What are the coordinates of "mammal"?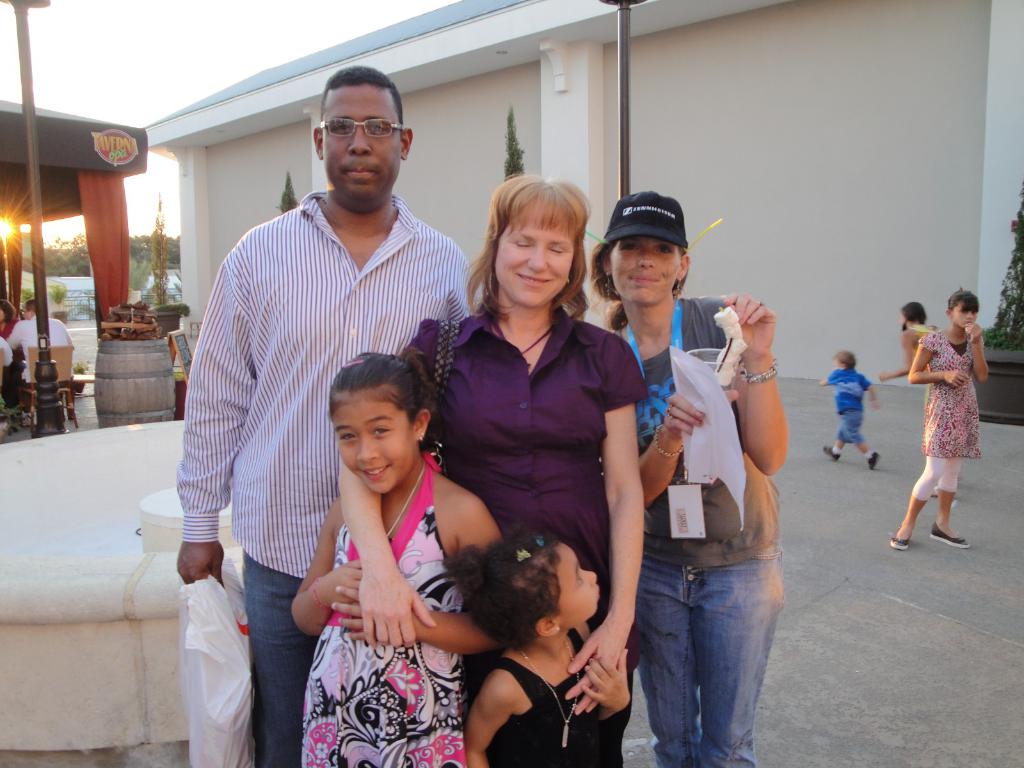
876/299/952/502.
